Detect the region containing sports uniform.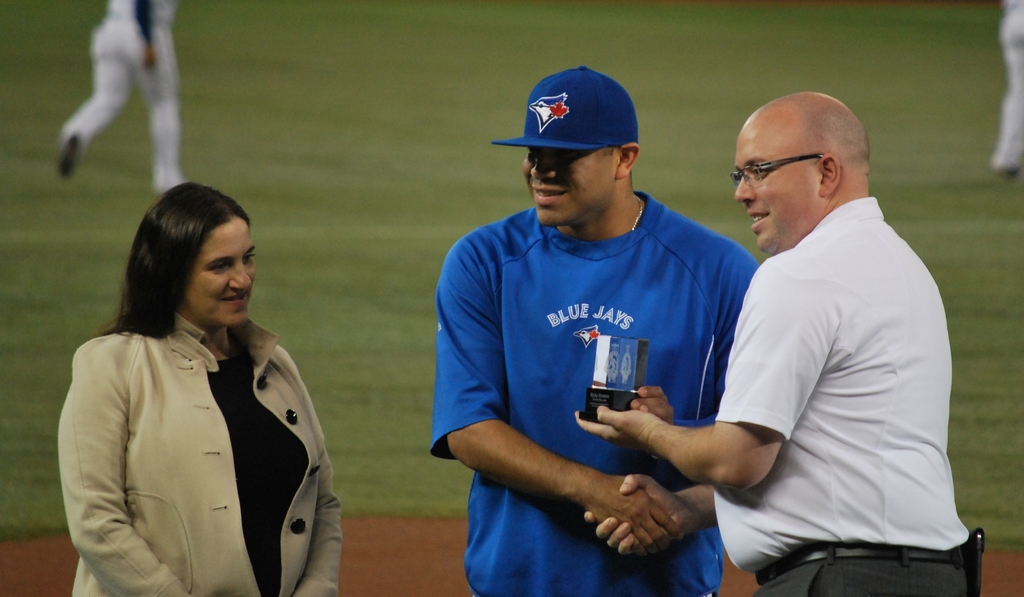
BBox(56, 6, 181, 195).
